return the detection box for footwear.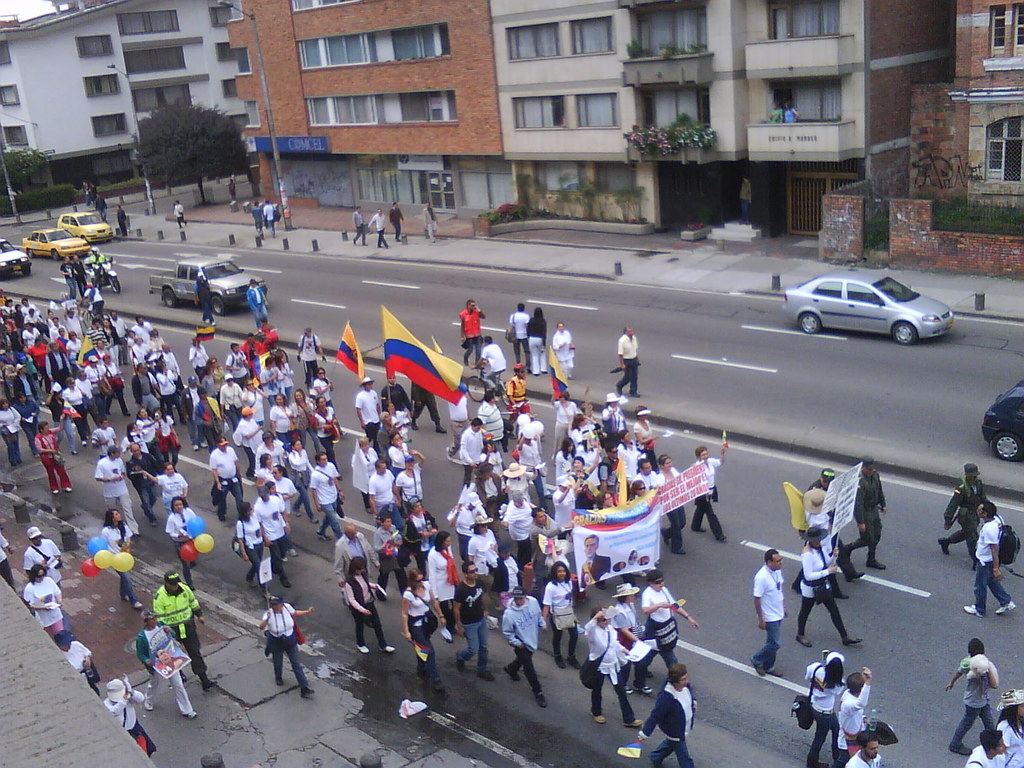
[572, 659, 579, 670].
